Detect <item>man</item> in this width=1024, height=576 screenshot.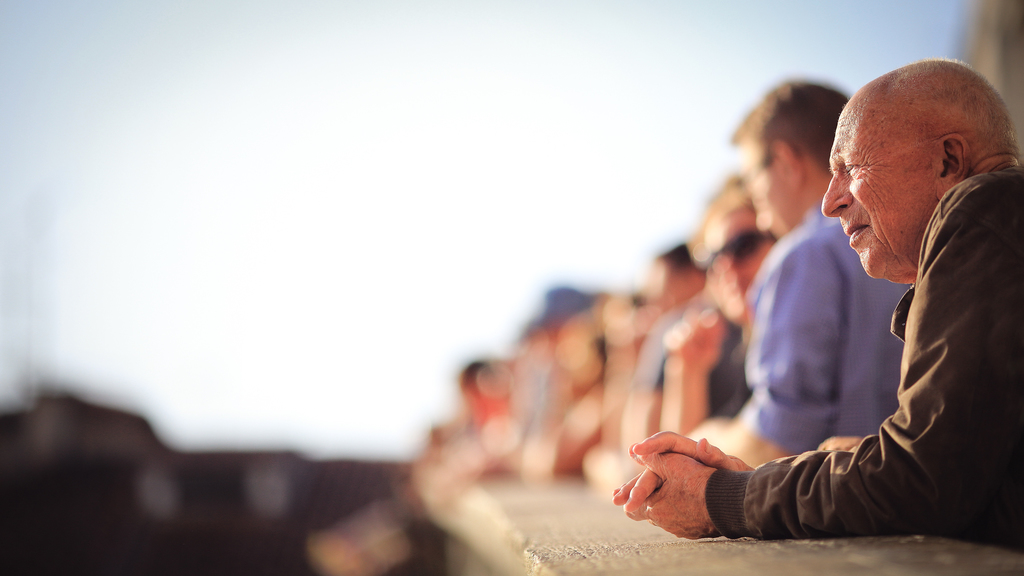
Detection: [606,53,1023,557].
